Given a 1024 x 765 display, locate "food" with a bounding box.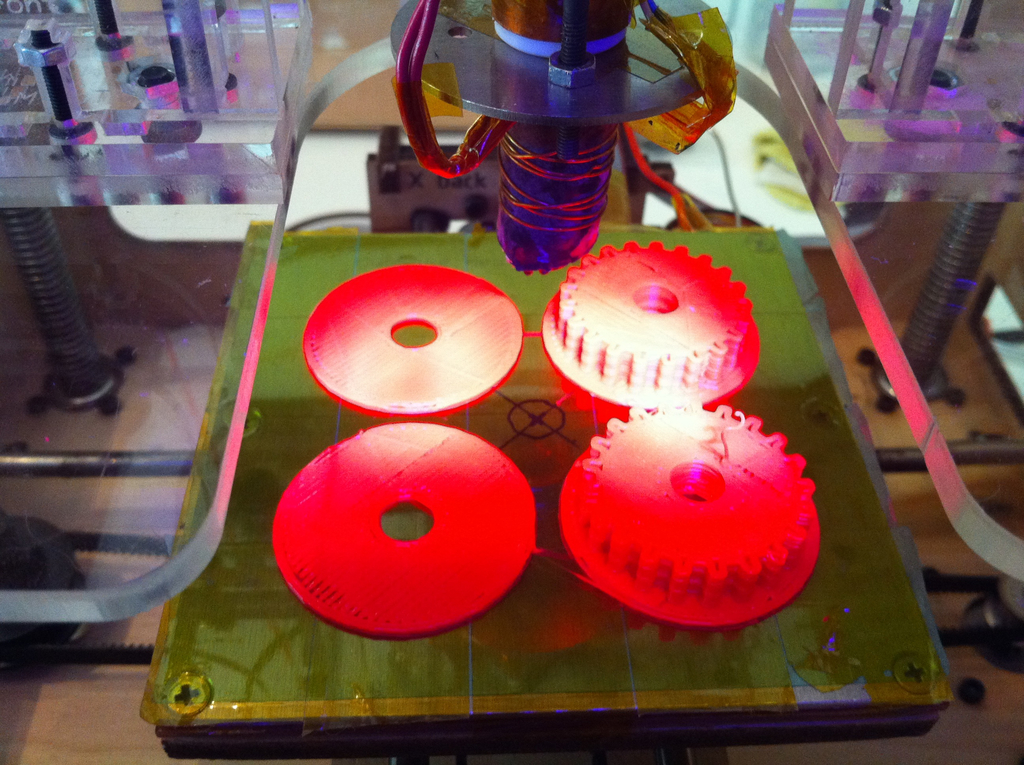
Located: 561:399:824:630.
